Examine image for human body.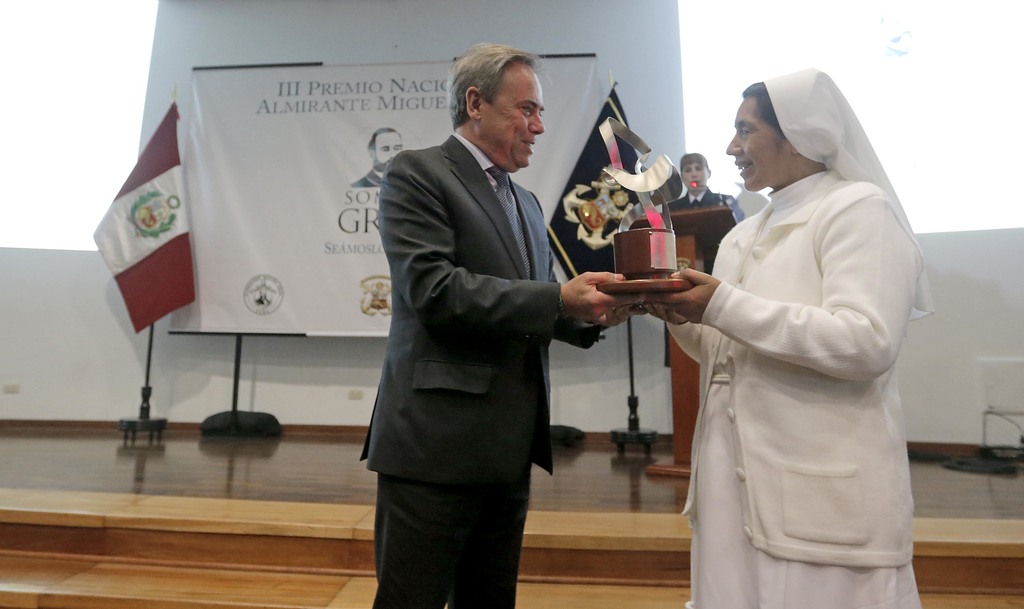
Examination result: <bbox>667, 150, 742, 210</bbox>.
